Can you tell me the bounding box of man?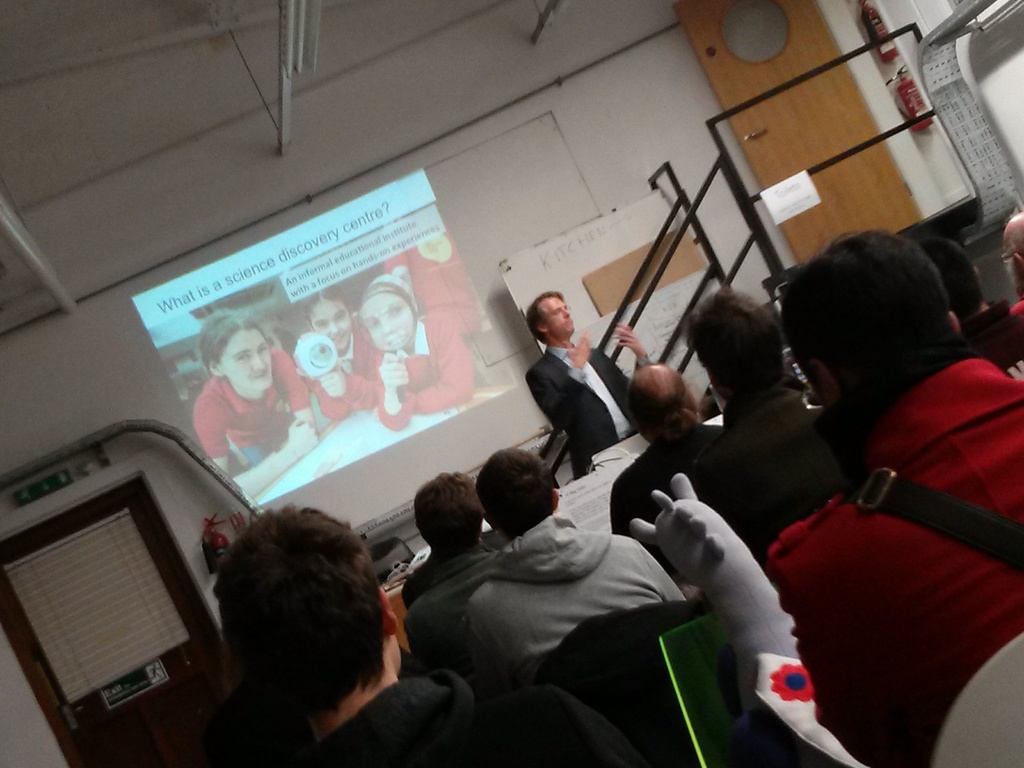
{"x1": 214, "y1": 504, "x2": 635, "y2": 767}.
